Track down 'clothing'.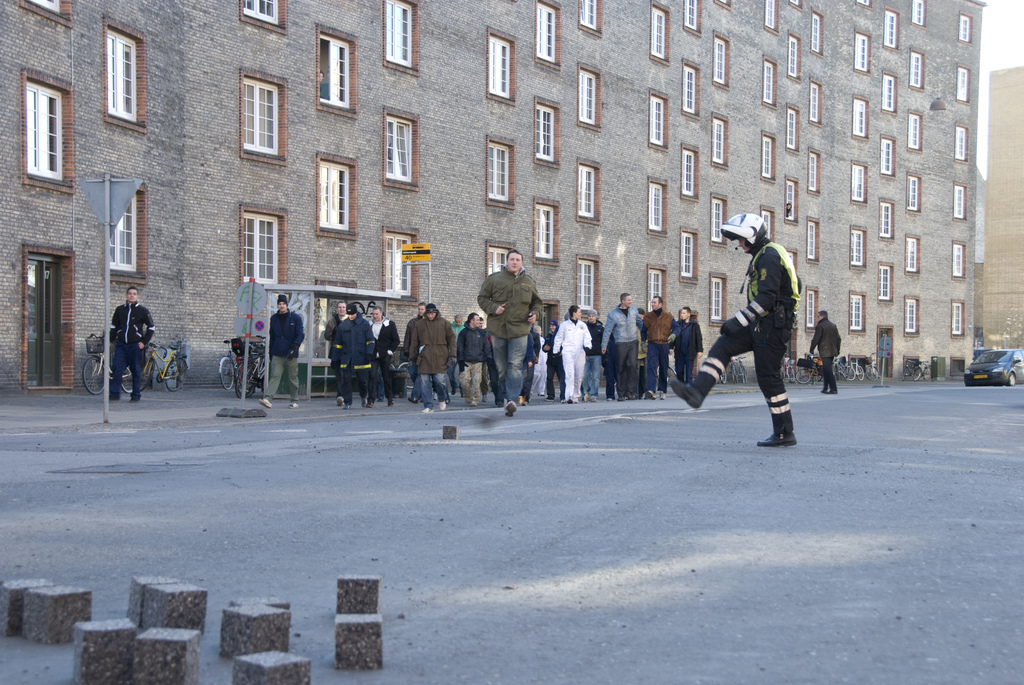
Tracked to 479/280/540/416.
